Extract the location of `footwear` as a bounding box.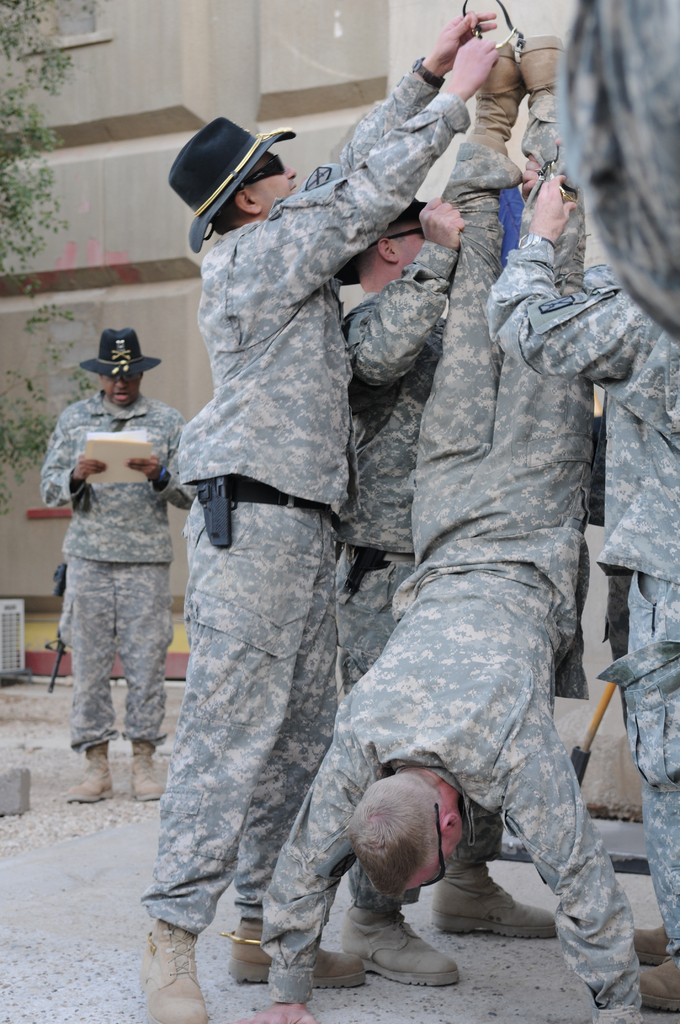
box=[67, 737, 119, 798].
